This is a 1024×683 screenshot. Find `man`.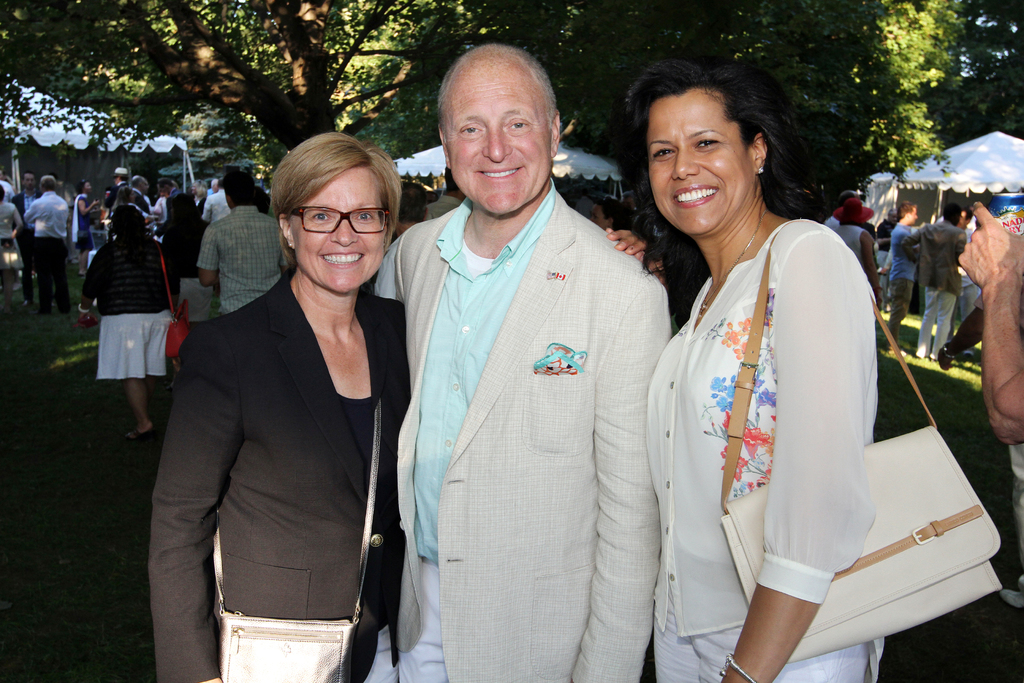
Bounding box: [884,197,906,351].
